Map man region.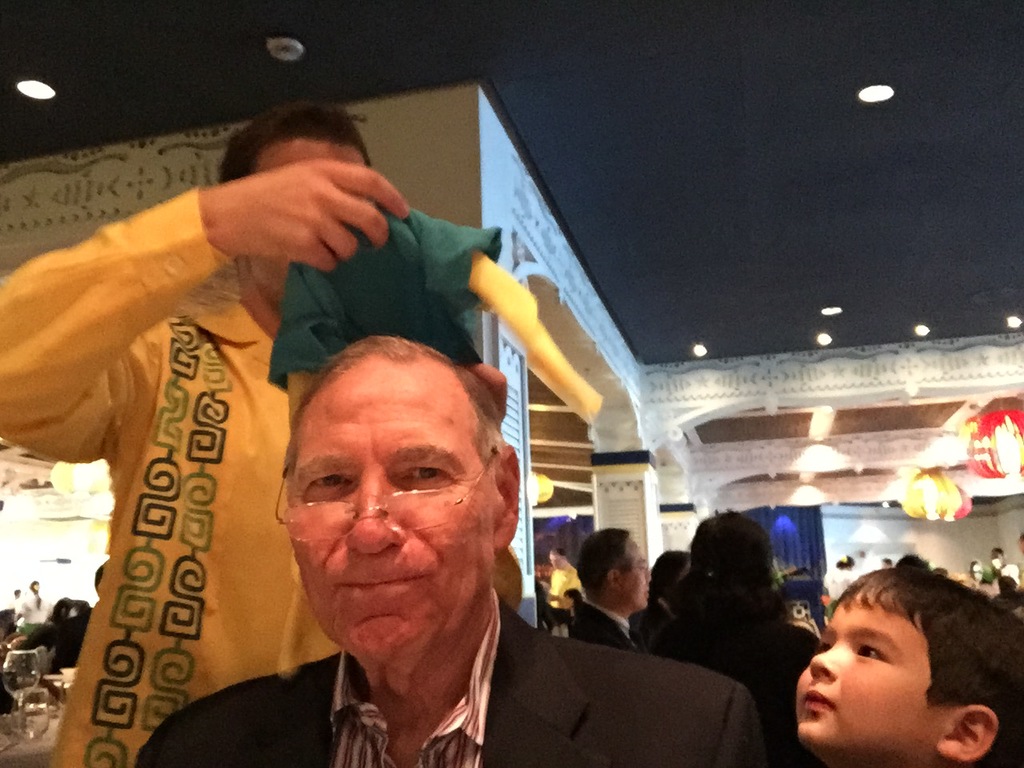
Mapped to 573 526 651 670.
